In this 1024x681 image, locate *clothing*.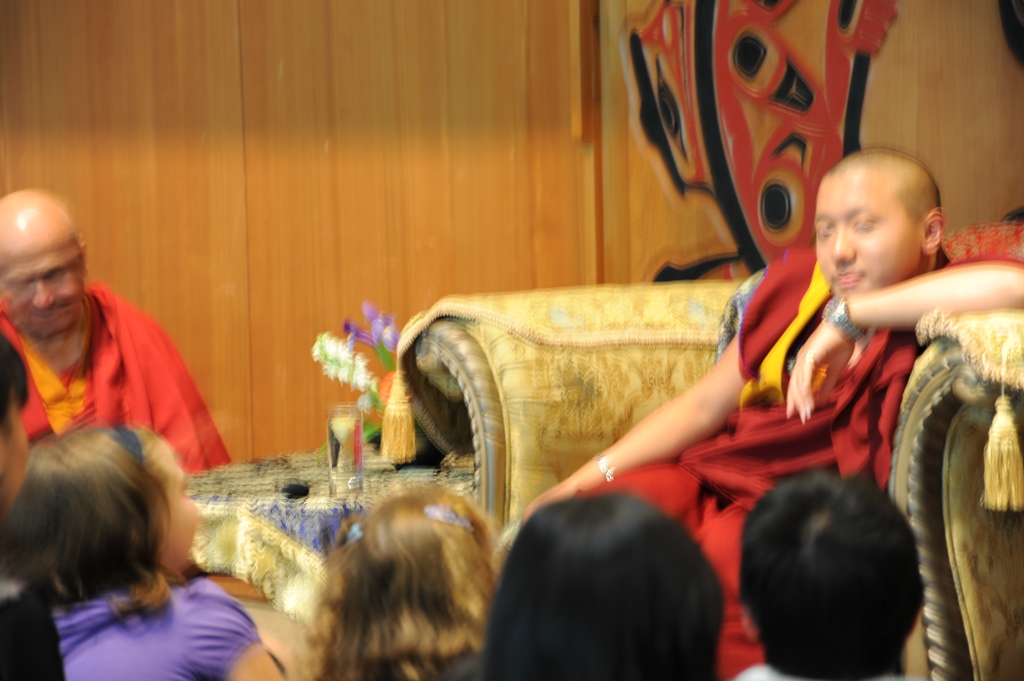
Bounding box: locate(576, 252, 1023, 680).
